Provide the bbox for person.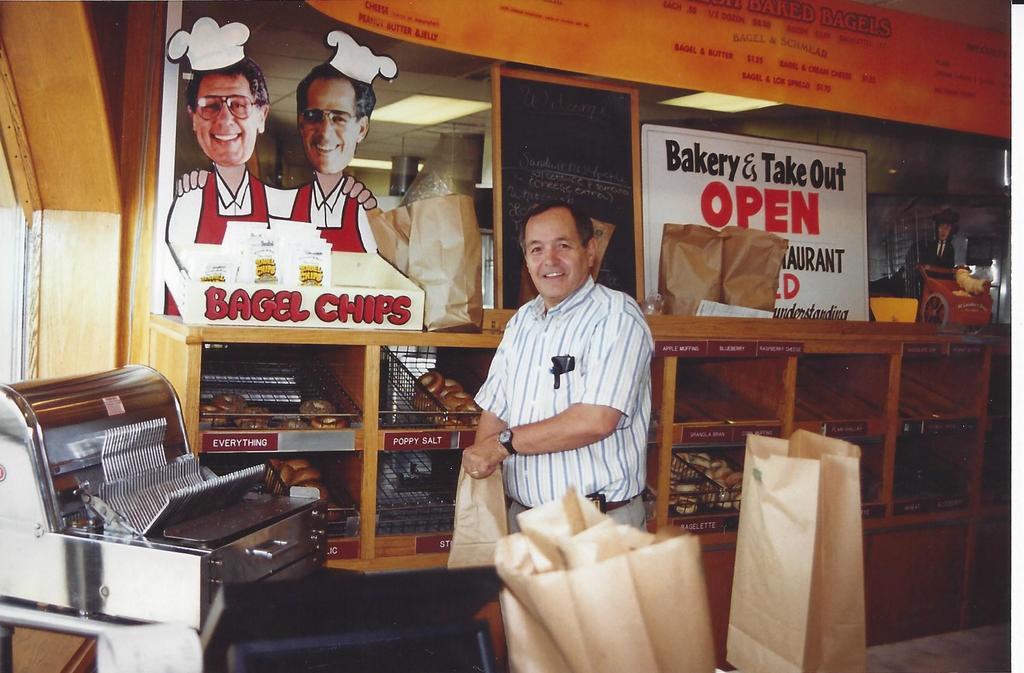
[x1=169, y1=4, x2=390, y2=287].
